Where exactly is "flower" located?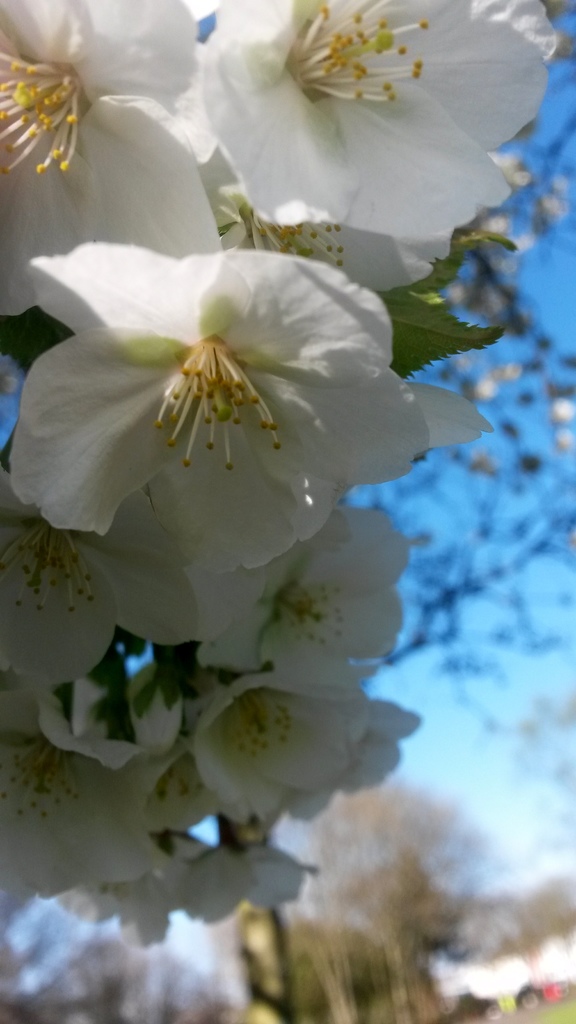
Its bounding box is rect(0, 468, 123, 695).
